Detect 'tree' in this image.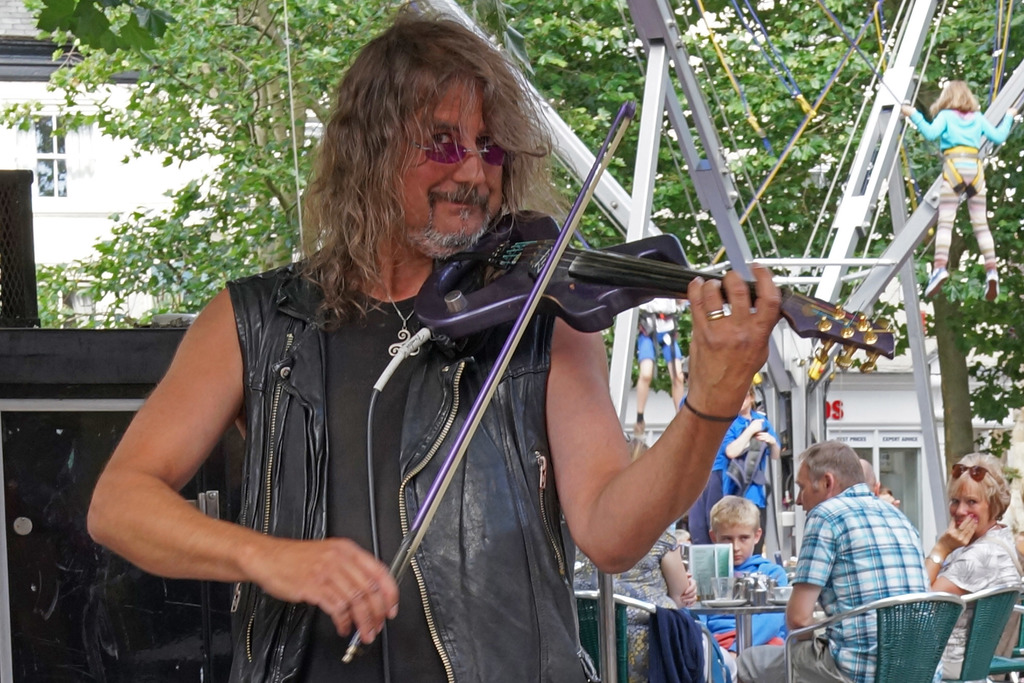
Detection: bbox=[0, 0, 684, 352].
